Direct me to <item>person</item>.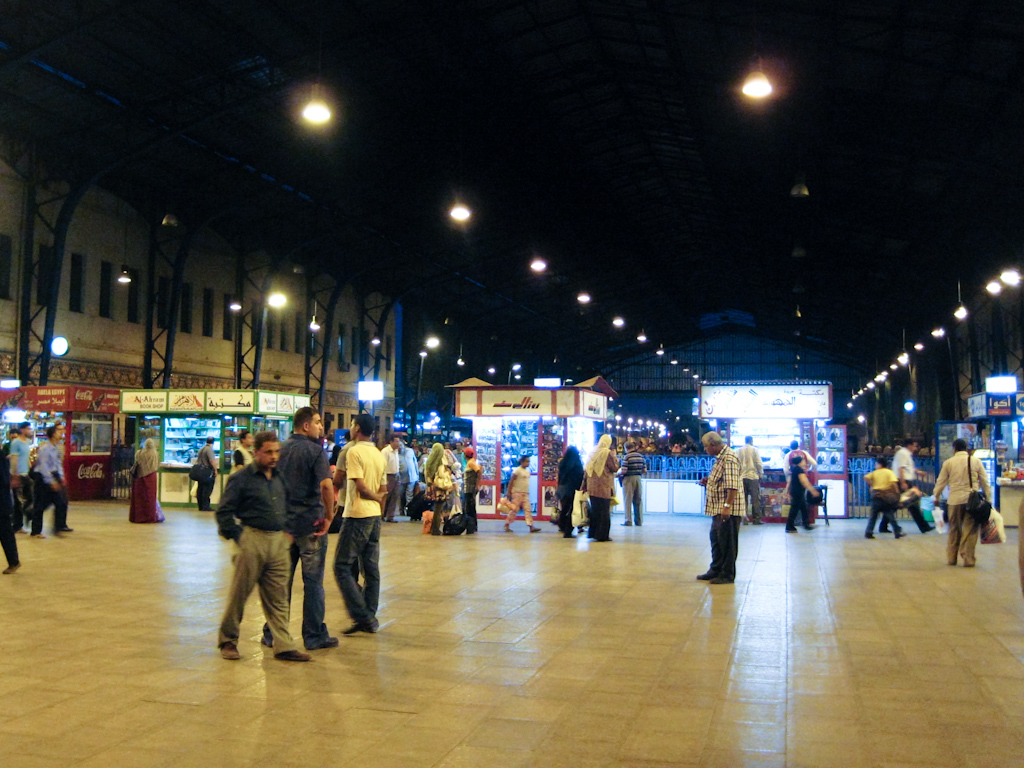
Direction: (501, 451, 539, 534).
